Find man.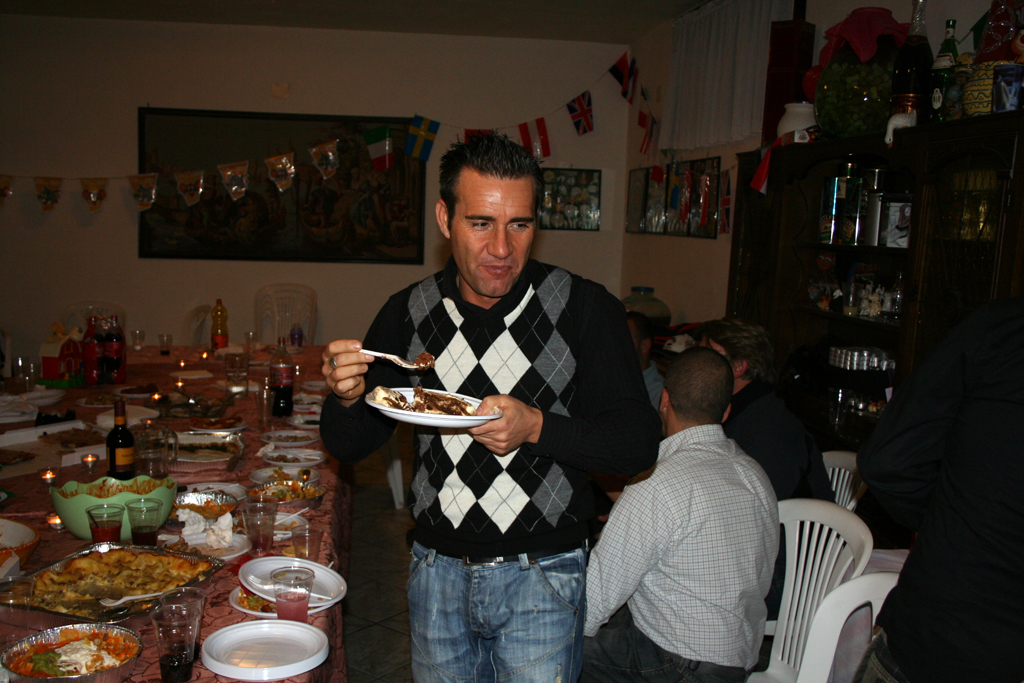
<box>624,313,671,408</box>.
